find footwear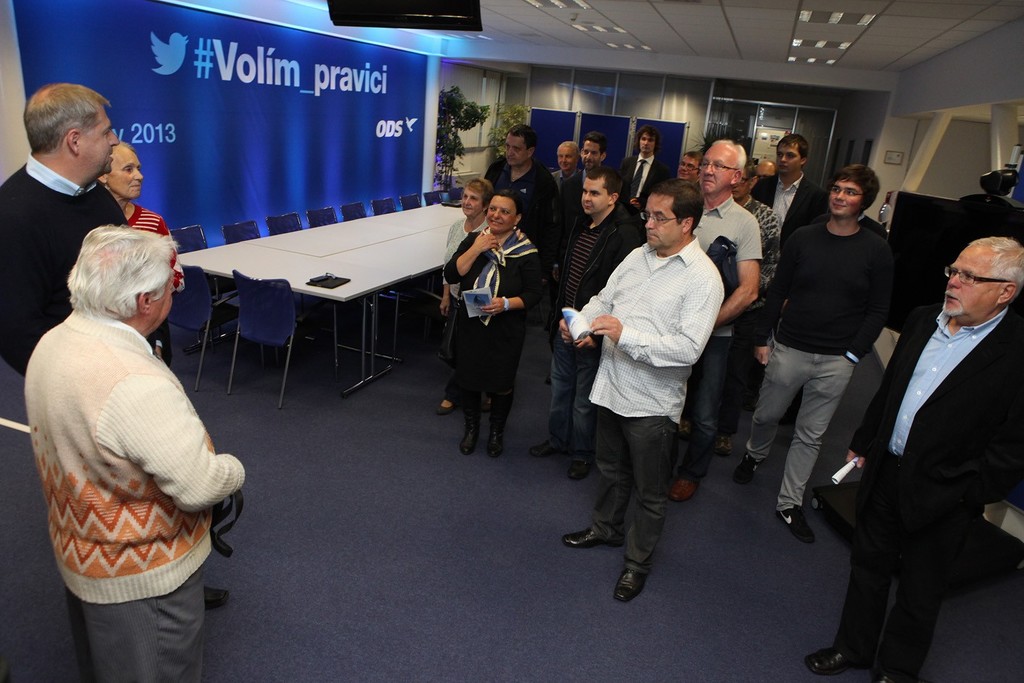
box=[715, 426, 744, 465]
